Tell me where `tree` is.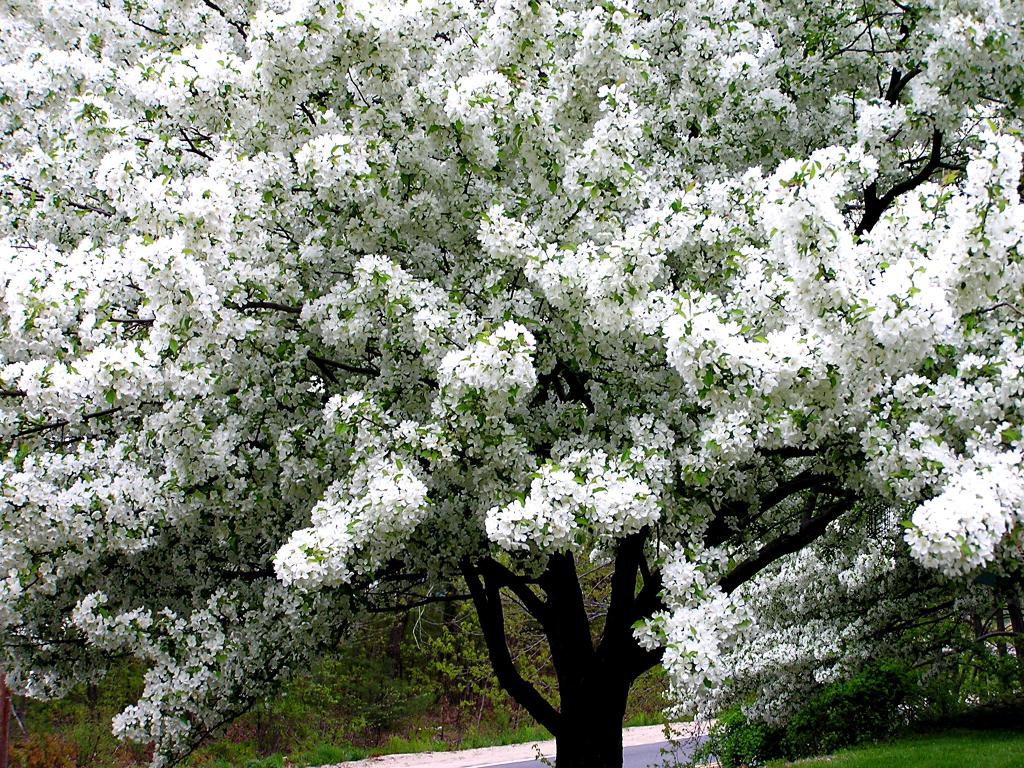
`tree` is at Rect(35, 0, 1017, 736).
